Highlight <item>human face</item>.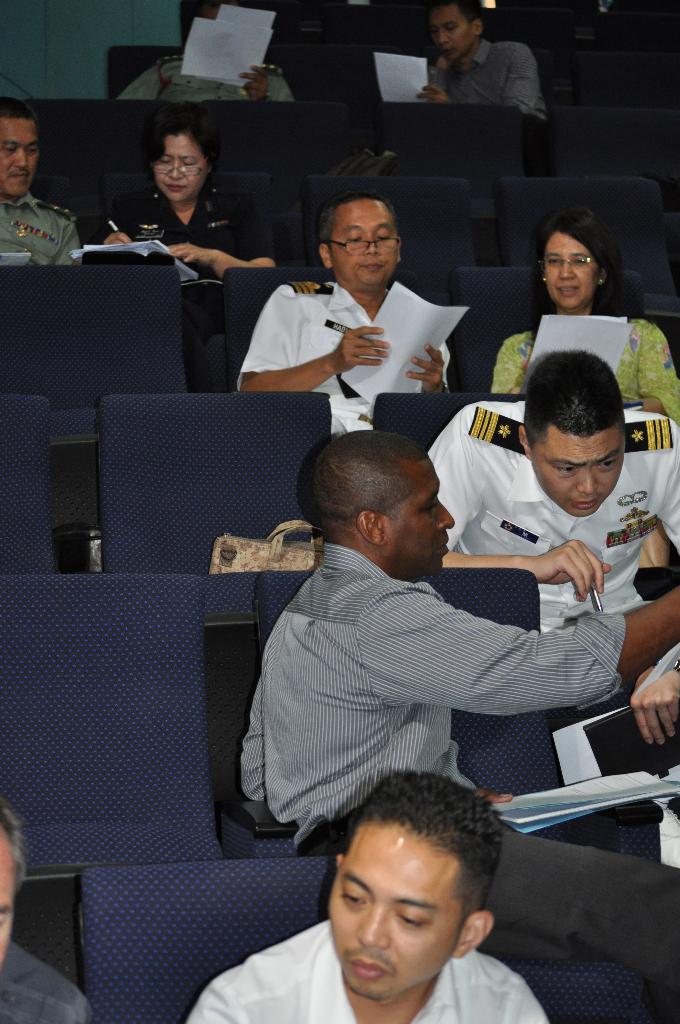
Highlighted region: box=[154, 139, 206, 204].
